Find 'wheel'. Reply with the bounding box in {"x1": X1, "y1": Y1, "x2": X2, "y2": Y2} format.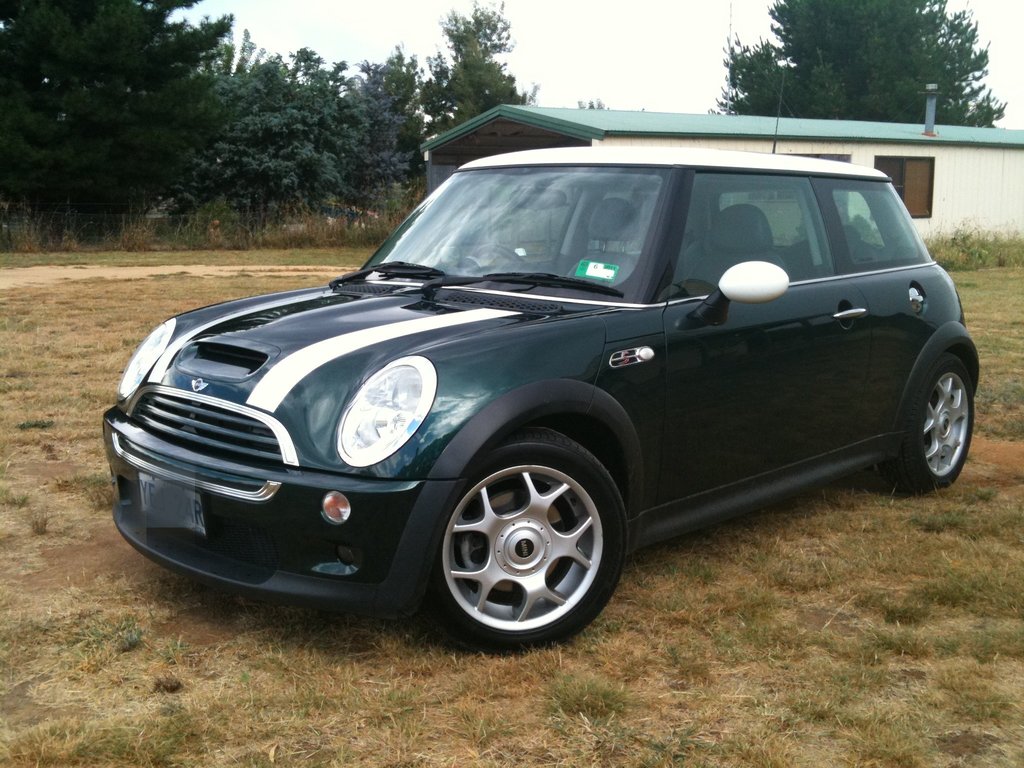
{"x1": 419, "y1": 436, "x2": 626, "y2": 644}.
